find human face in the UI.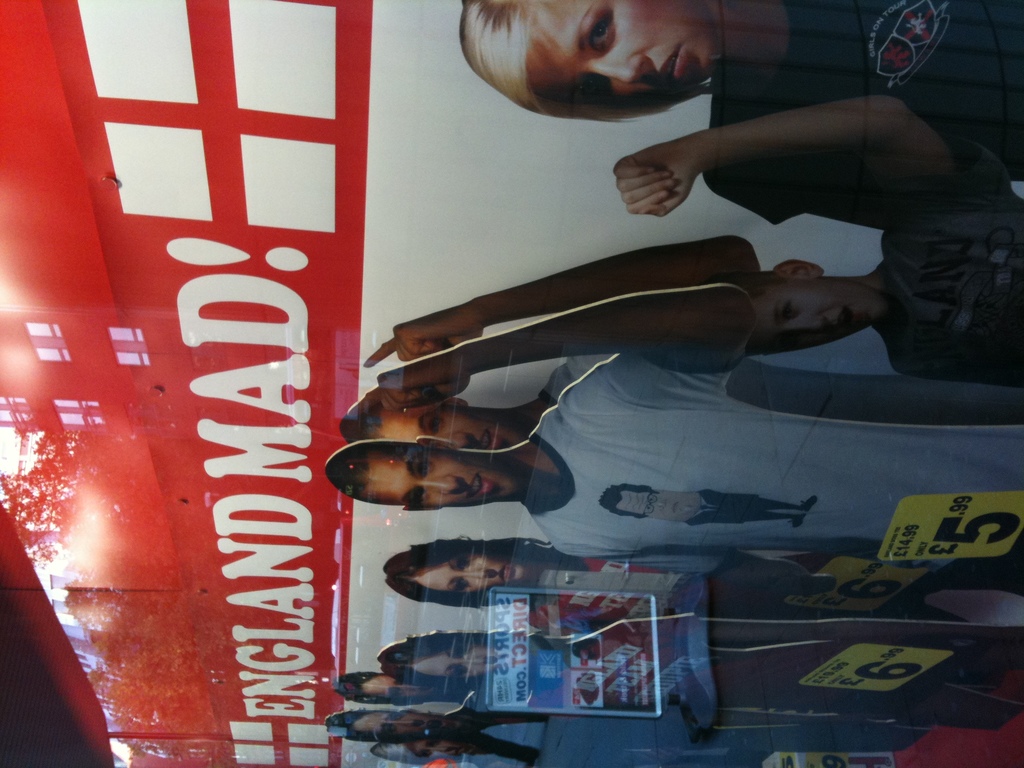
UI element at BBox(366, 677, 433, 708).
